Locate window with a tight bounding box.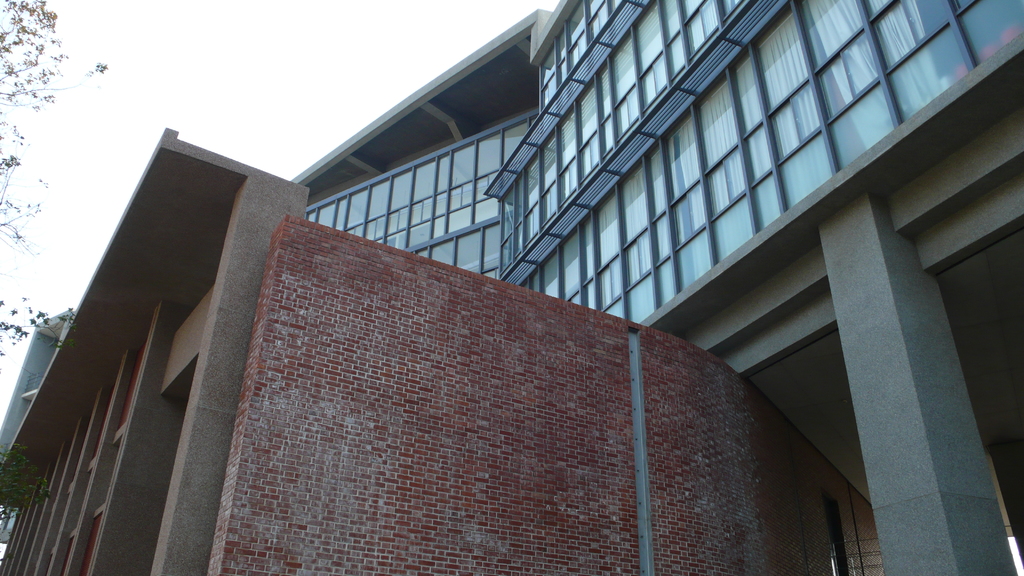
left=79, top=502, right=105, bottom=575.
